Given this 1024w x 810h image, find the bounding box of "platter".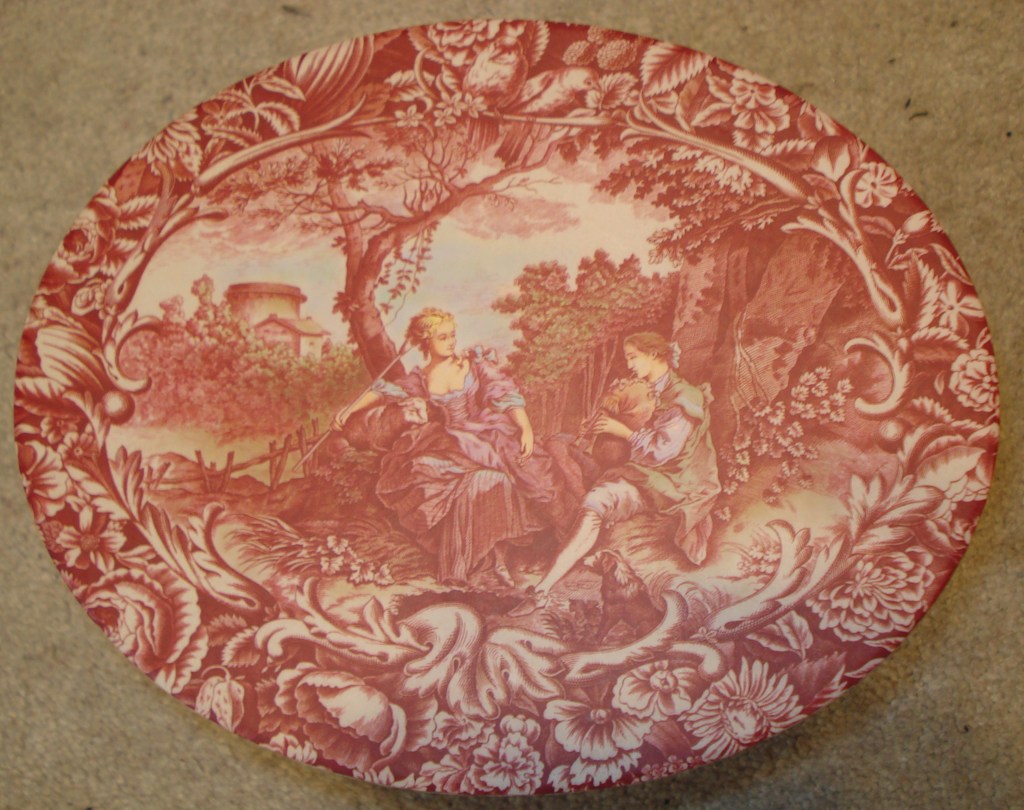
(13, 22, 998, 798).
